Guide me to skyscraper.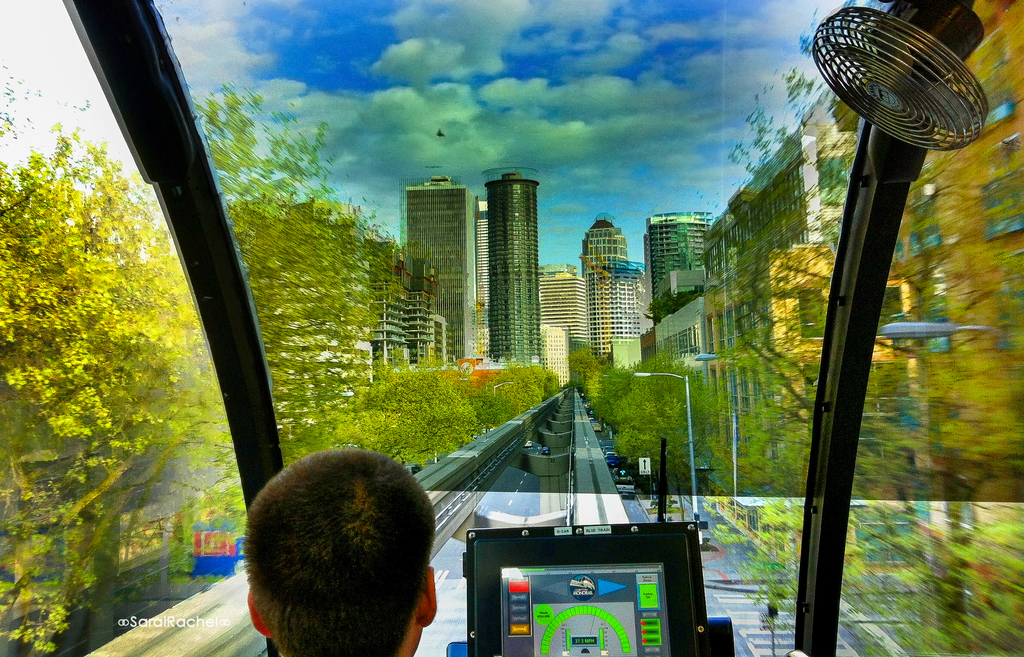
Guidance: region(465, 146, 557, 369).
